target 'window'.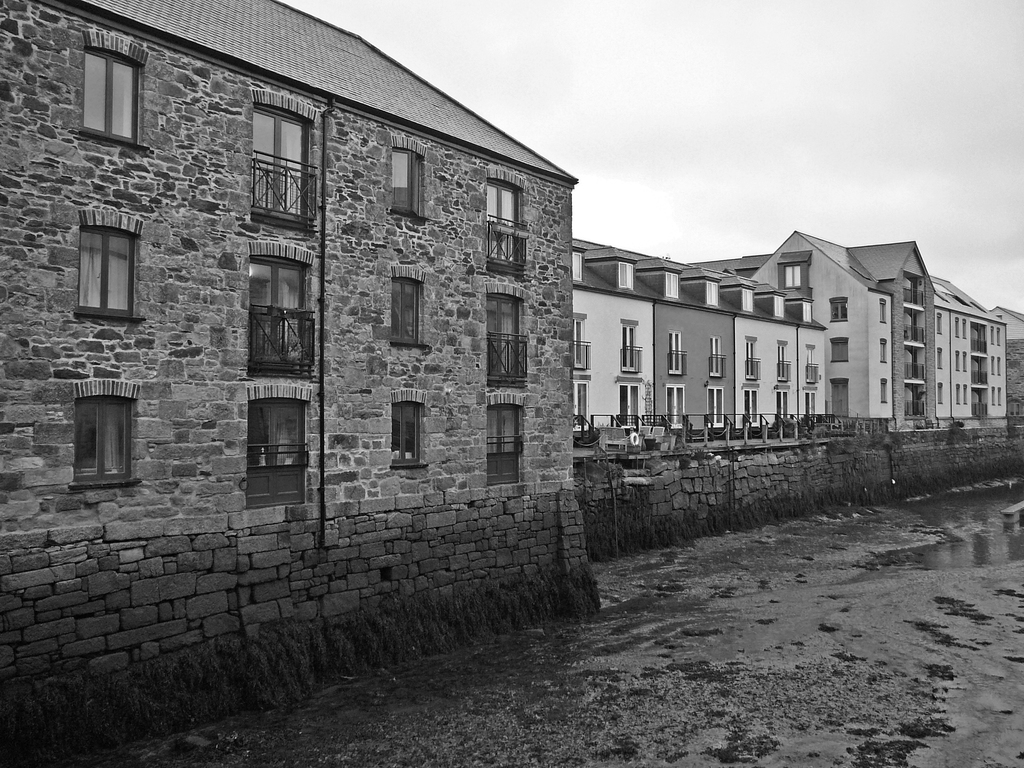
Target region: pyautogui.locateOnScreen(375, 257, 435, 355).
